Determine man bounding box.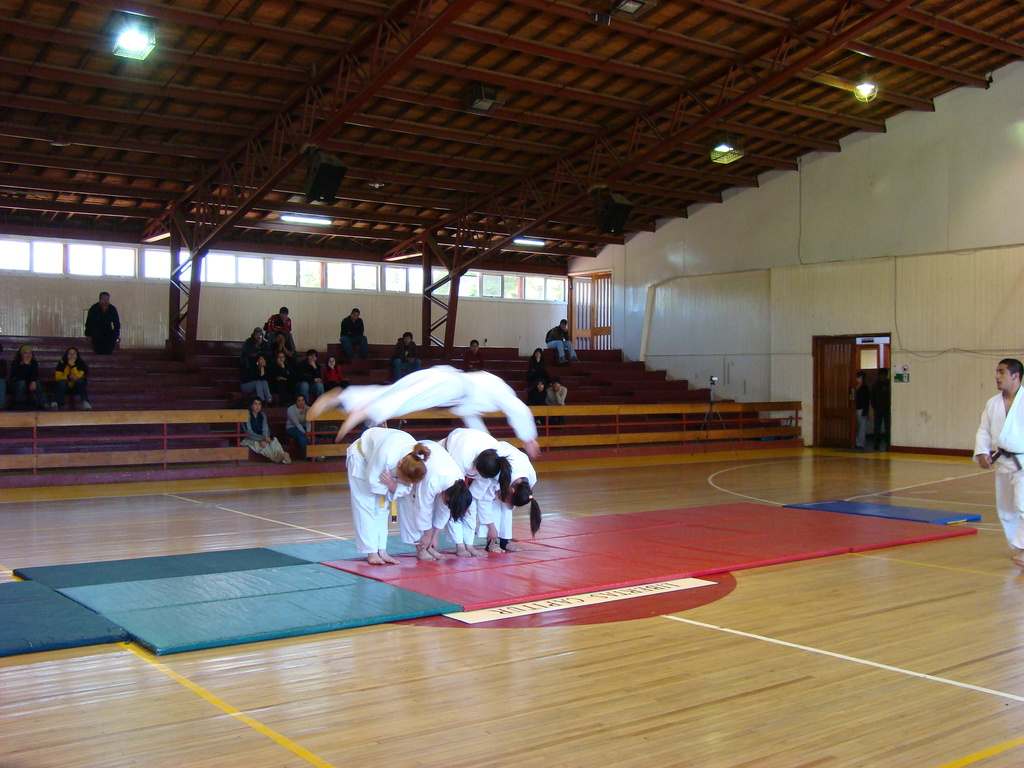
Determined: (x1=297, y1=348, x2=323, y2=401).
